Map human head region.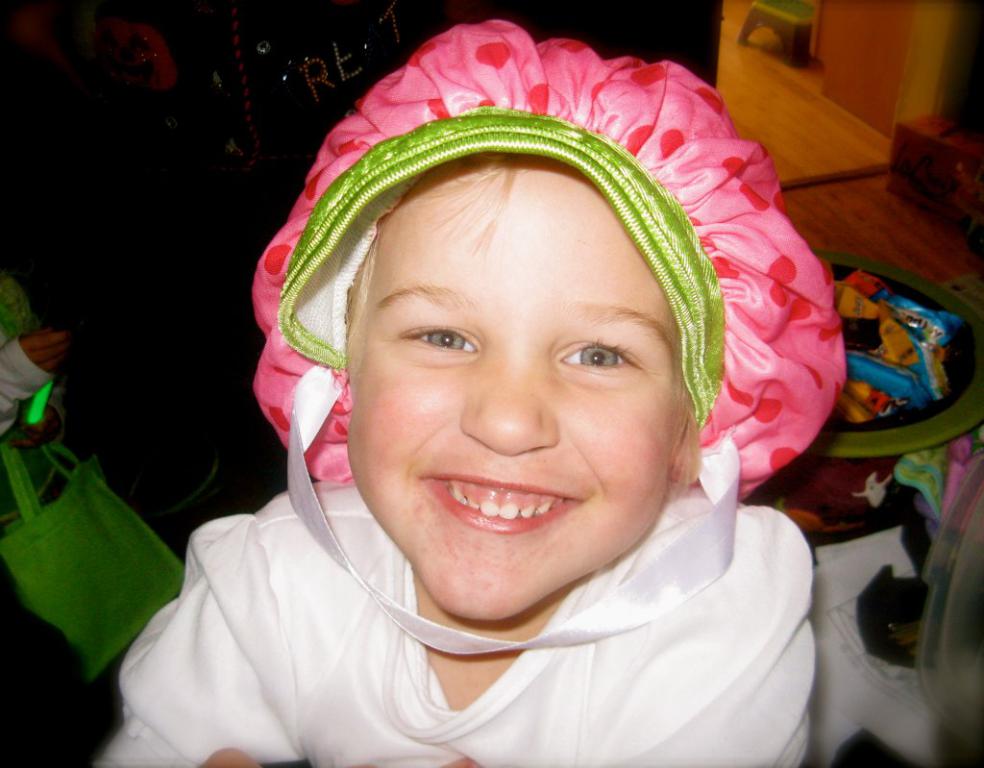
Mapped to (x1=332, y1=20, x2=787, y2=626).
